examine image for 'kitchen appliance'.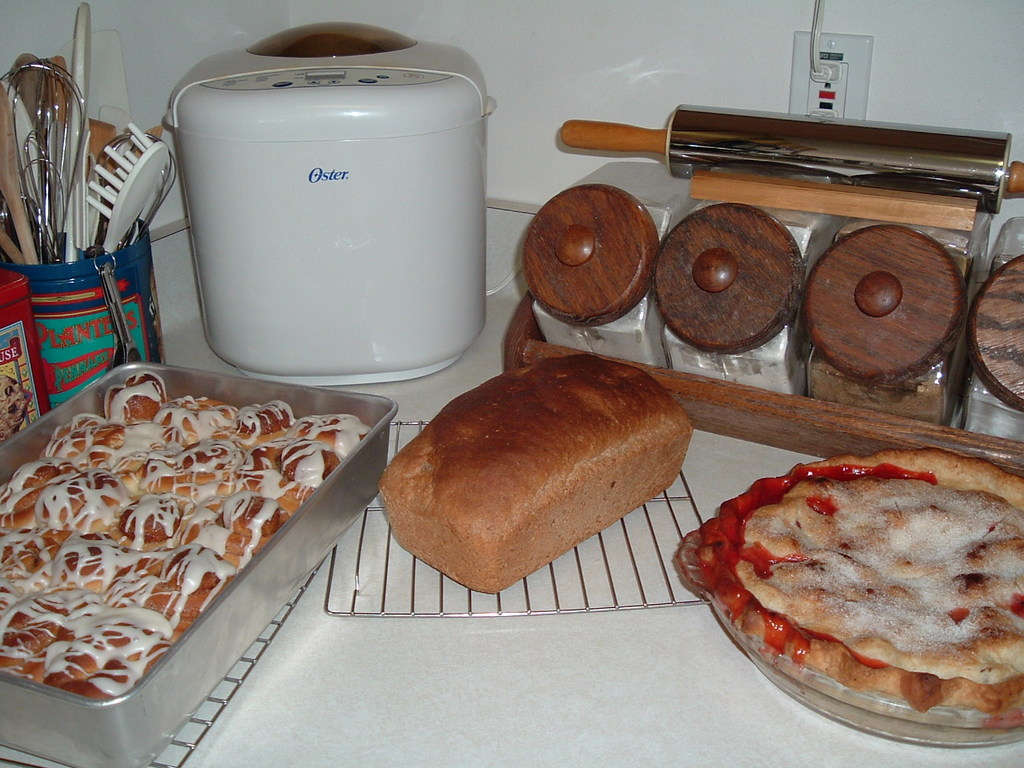
Examination result: Rect(807, 218, 991, 422).
